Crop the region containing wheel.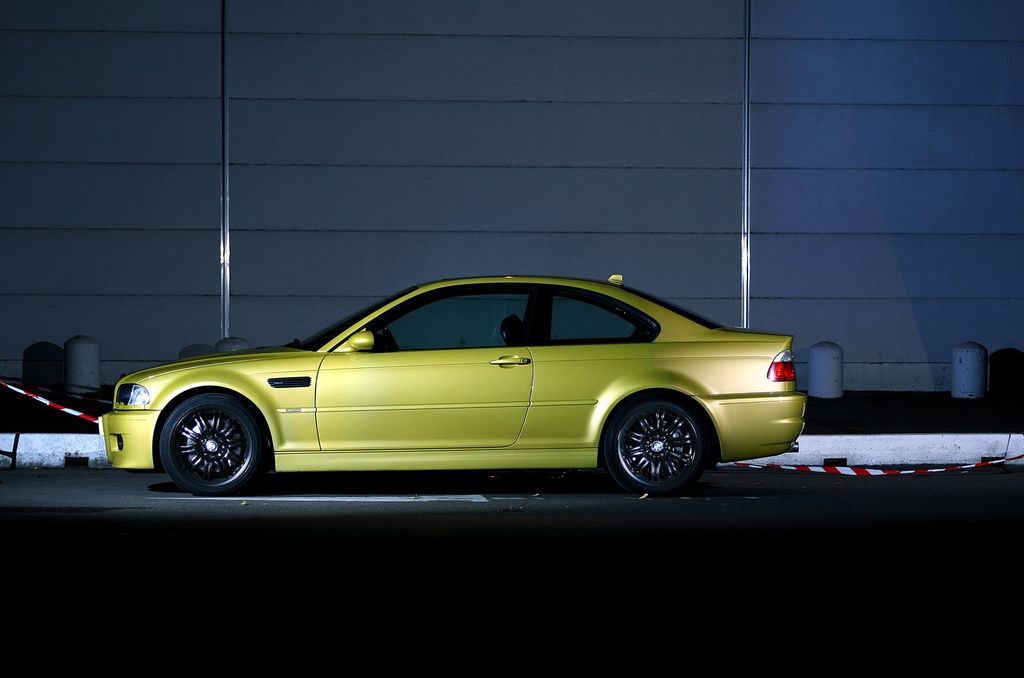
Crop region: (left=148, top=388, right=259, bottom=483).
